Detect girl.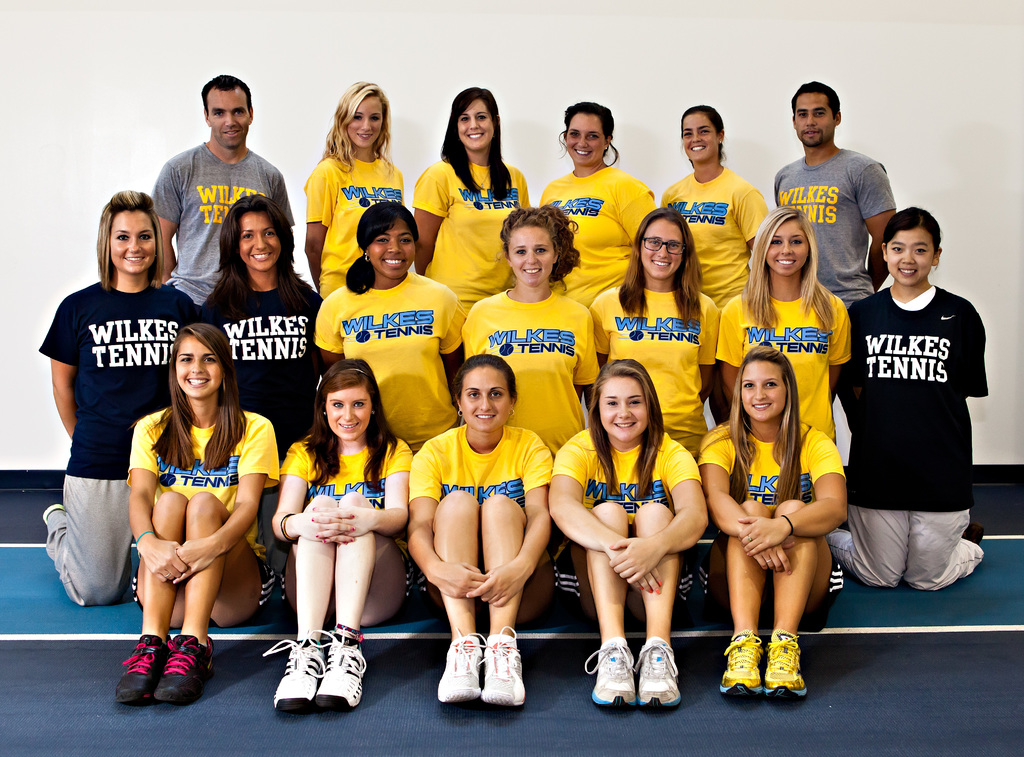
Detected at [826,204,982,587].
